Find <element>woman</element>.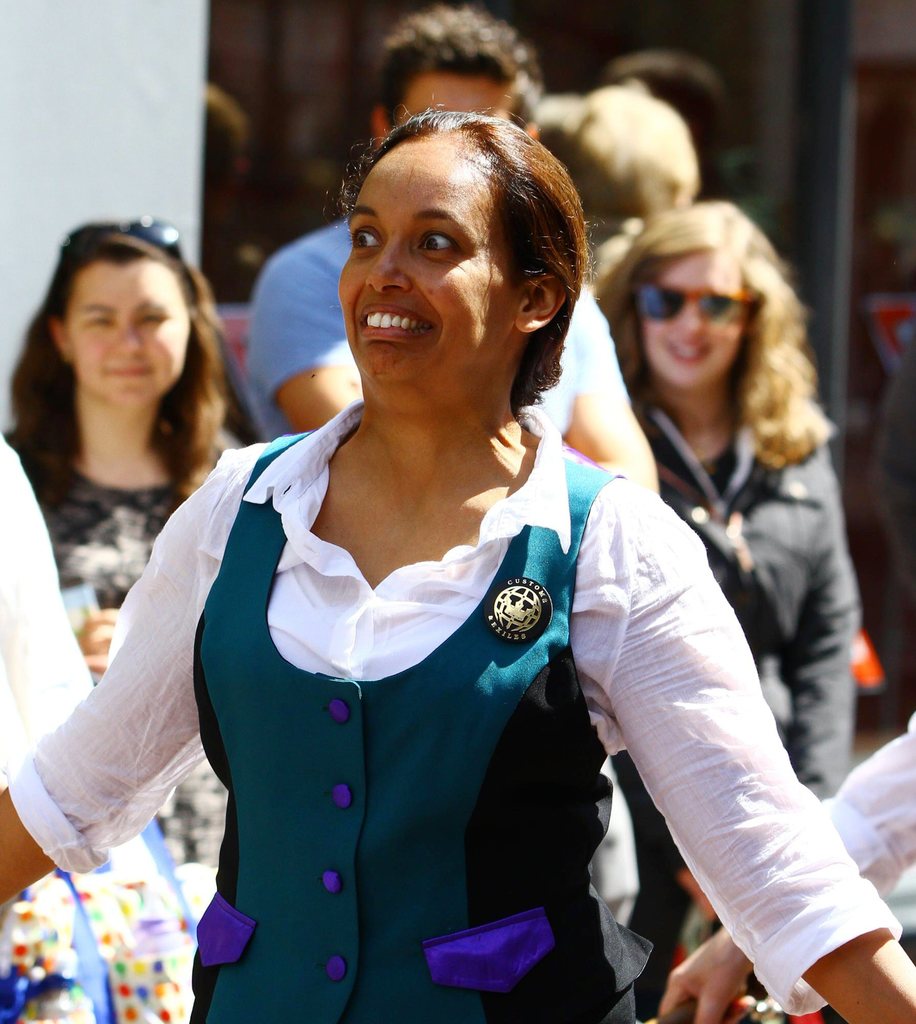
region(0, 218, 256, 1023).
